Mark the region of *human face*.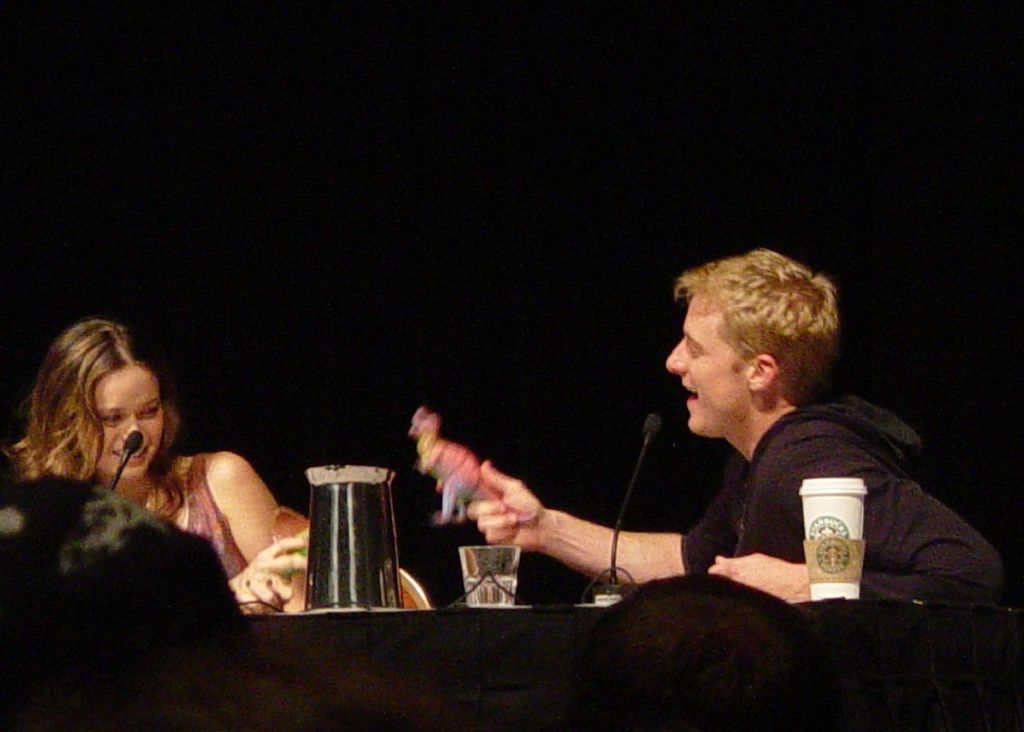
Region: <region>88, 366, 160, 472</region>.
